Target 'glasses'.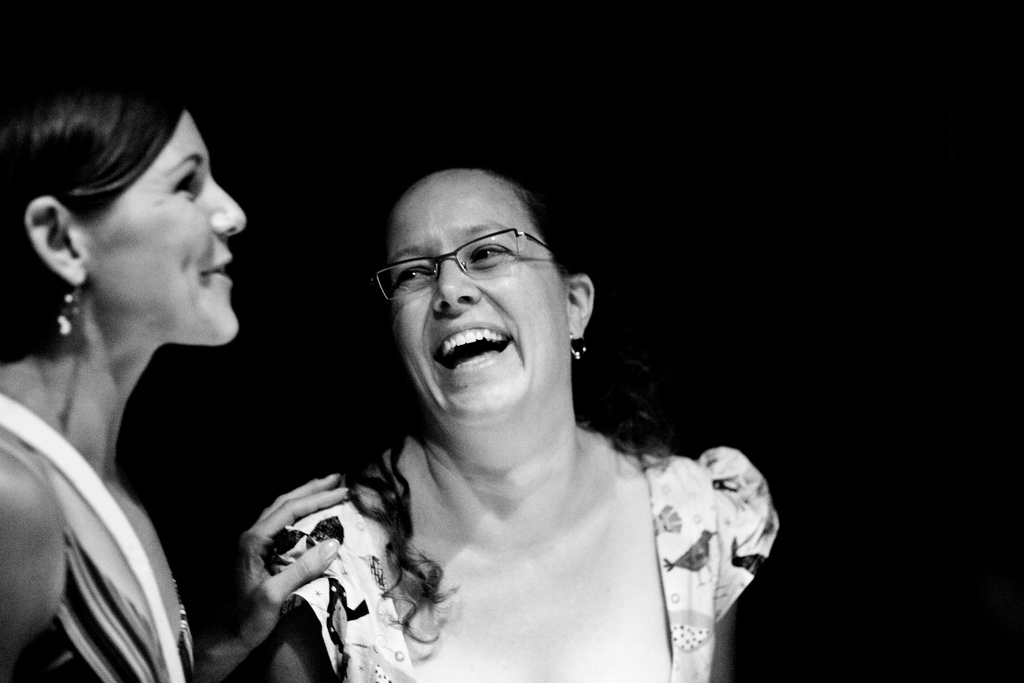
Target region: detection(360, 229, 562, 305).
